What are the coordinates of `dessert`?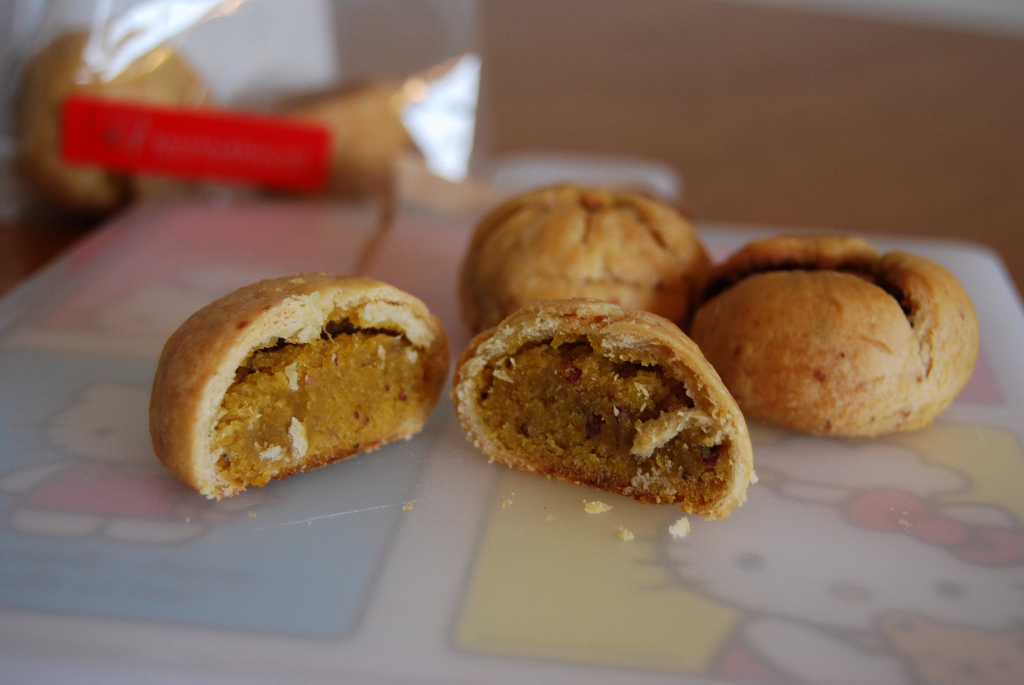
<bbox>171, 272, 428, 510</bbox>.
